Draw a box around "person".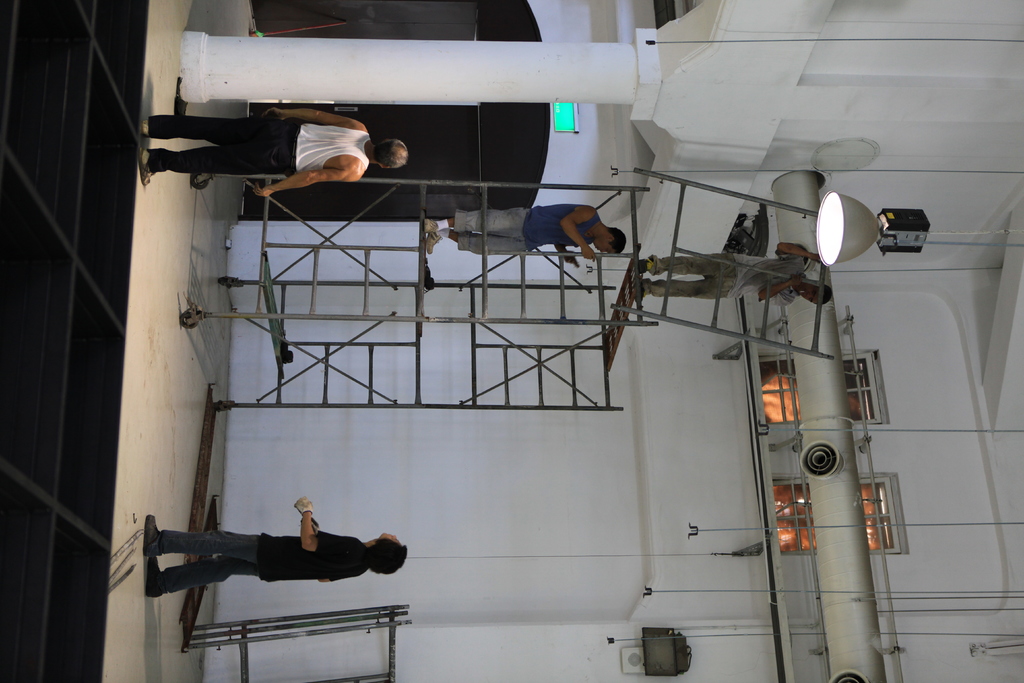
left=140, top=105, right=406, bottom=180.
